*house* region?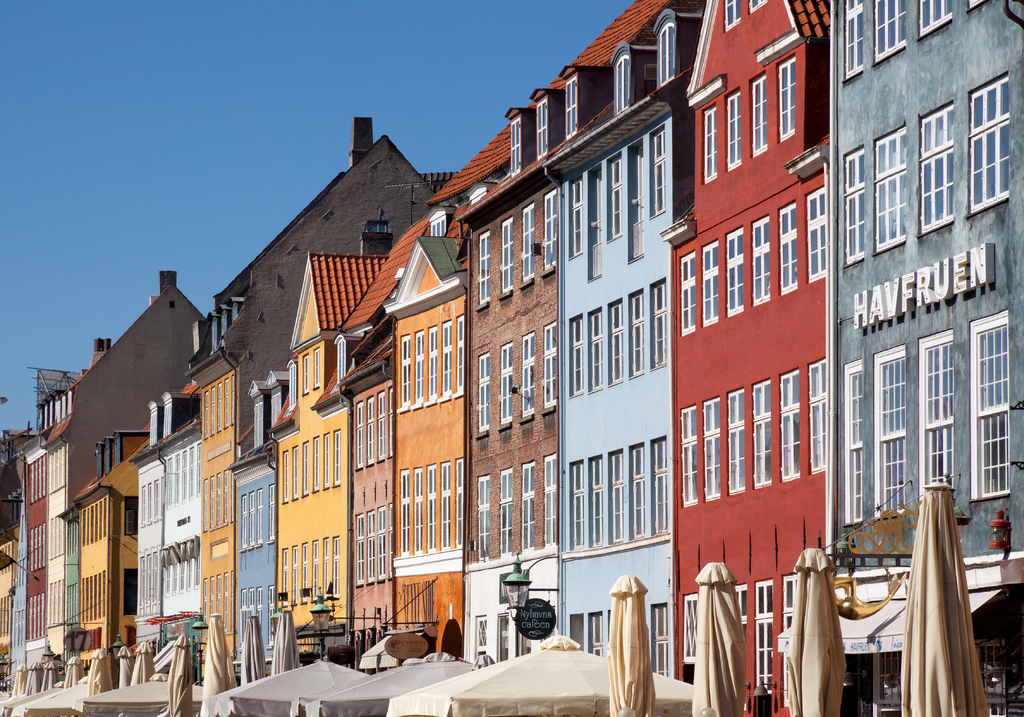
(198, 102, 455, 301)
